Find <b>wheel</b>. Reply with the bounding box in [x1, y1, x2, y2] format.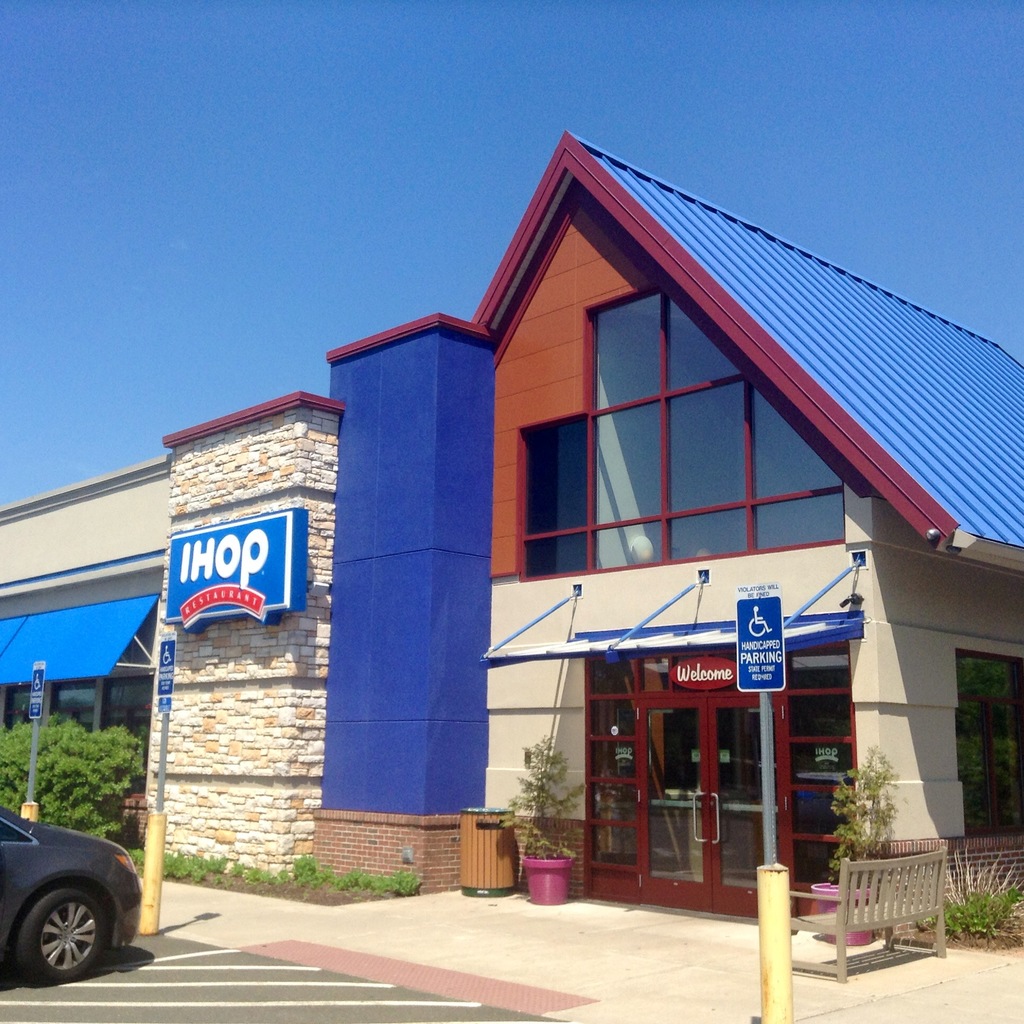
[8, 884, 115, 993].
